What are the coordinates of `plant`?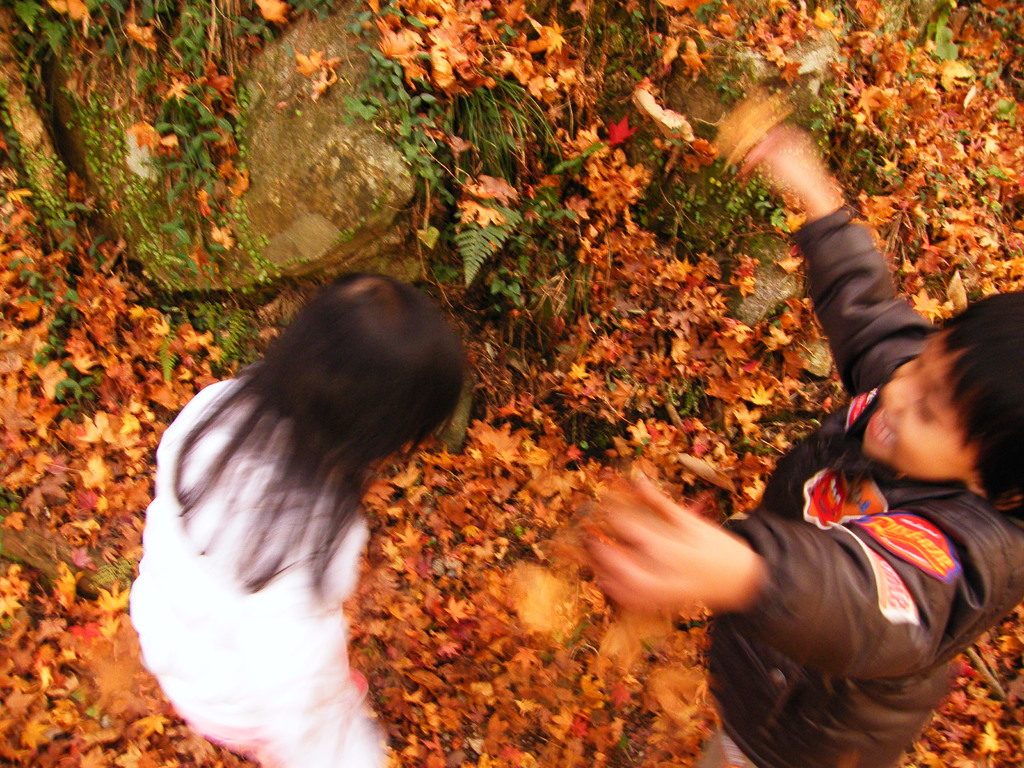
rect(34, 333, 52, 365).
